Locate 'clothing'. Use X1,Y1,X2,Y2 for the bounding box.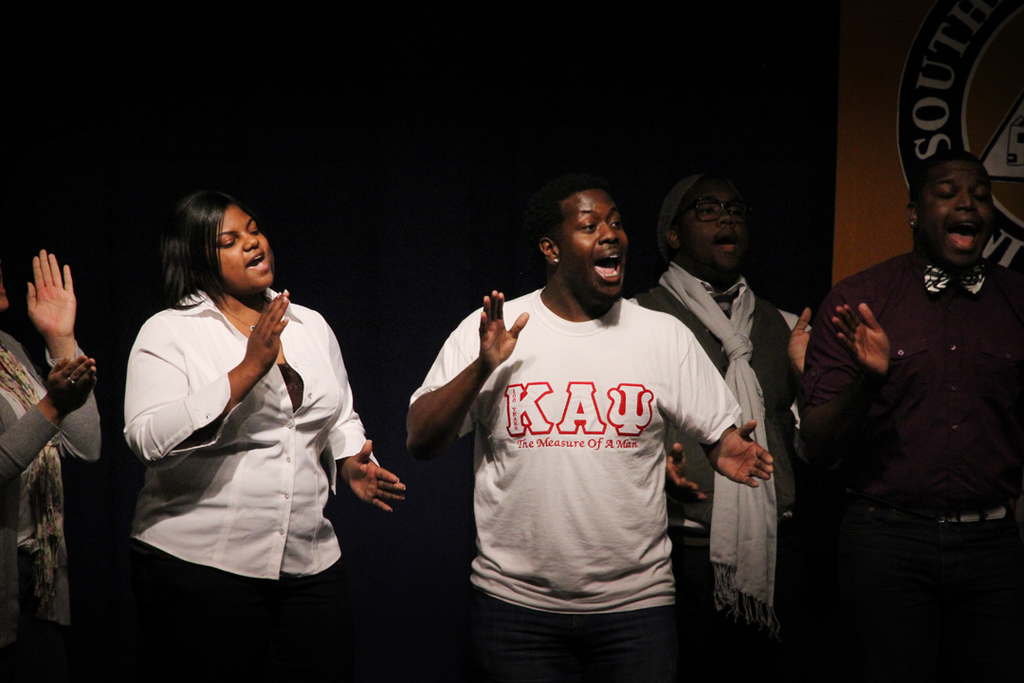
0,327,100,664.
